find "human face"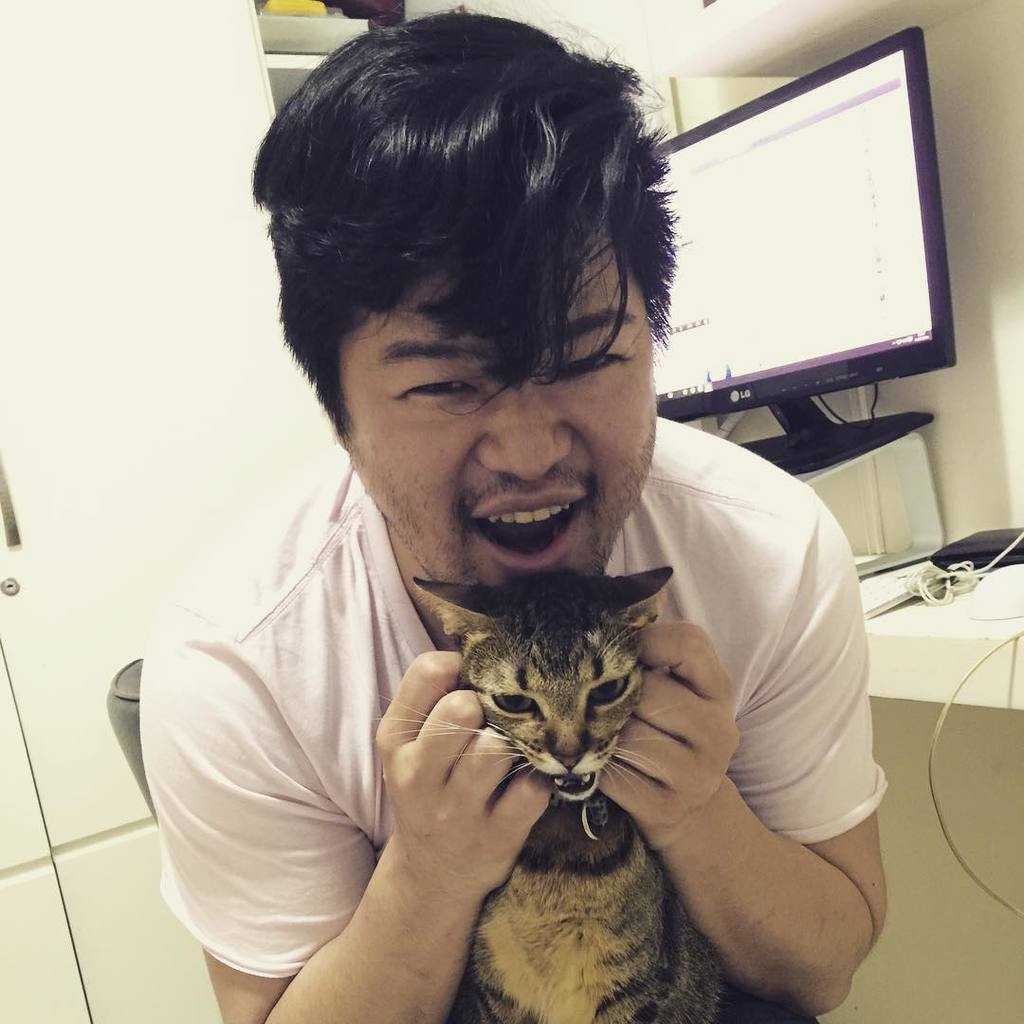
bbox=[345, 233, 656, 589]
